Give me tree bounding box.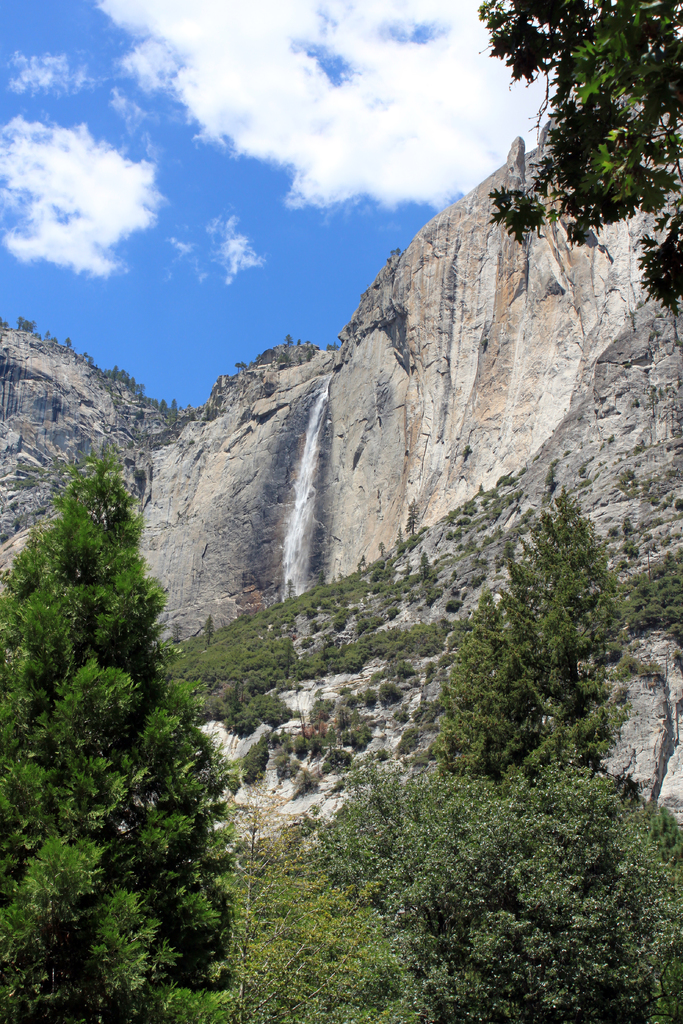
0/442/234/1023.
